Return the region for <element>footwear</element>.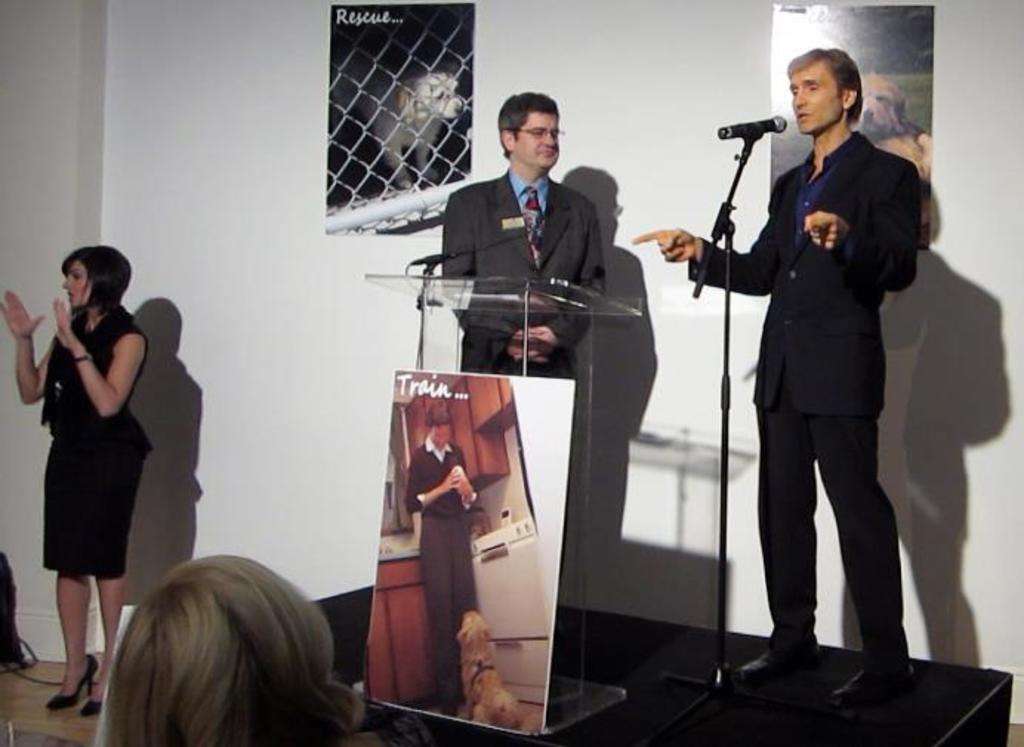
44,654,98,710.
